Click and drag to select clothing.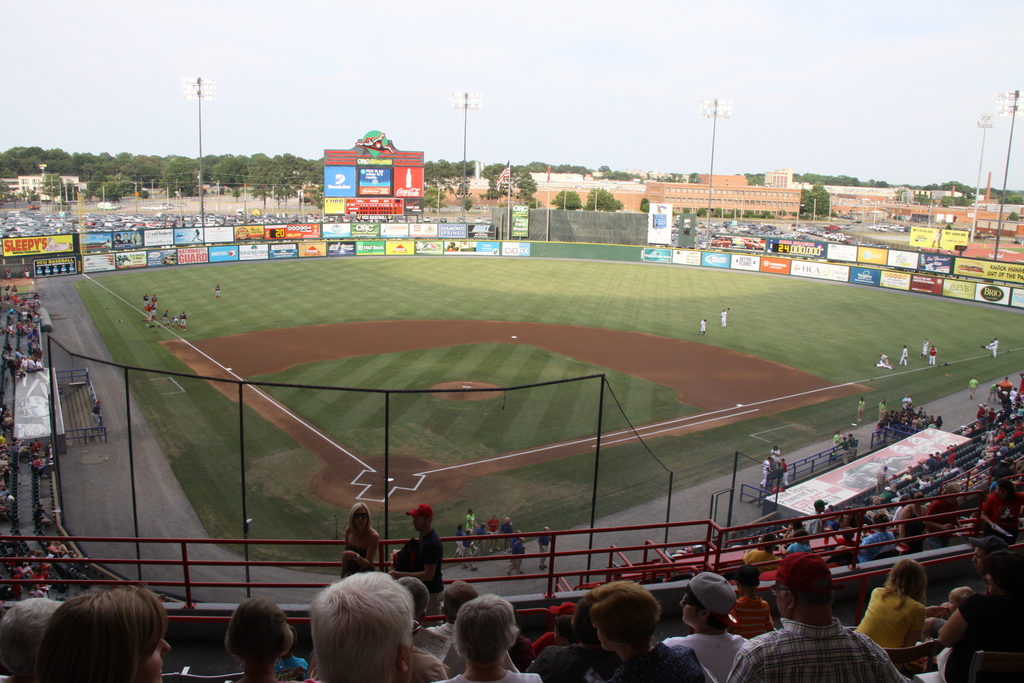
Selection: crop(726, 613, 902, 682).
